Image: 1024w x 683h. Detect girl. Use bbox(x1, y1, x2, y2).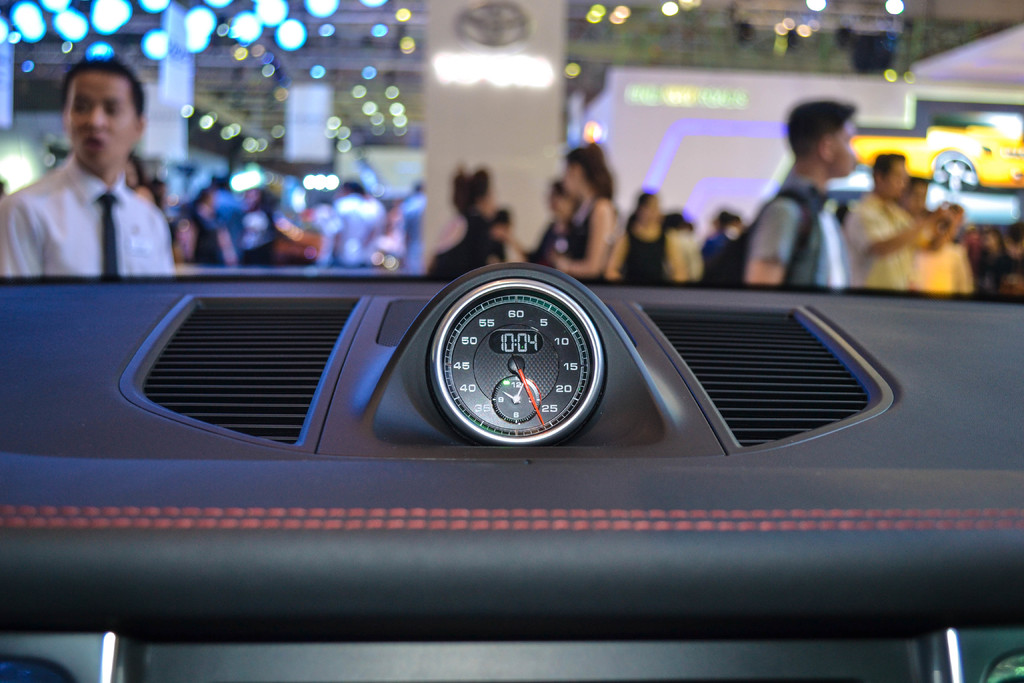
bbox(624, 197, 685, 284).
